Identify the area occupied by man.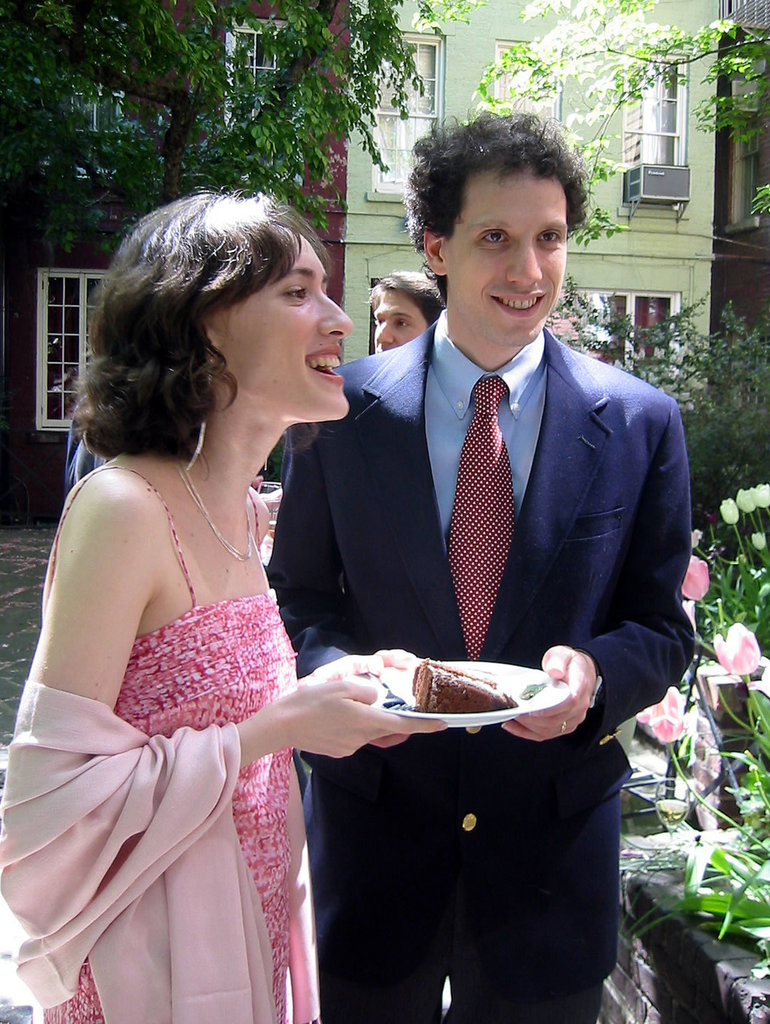
Area: locate(267, 107, 692, 1023).
